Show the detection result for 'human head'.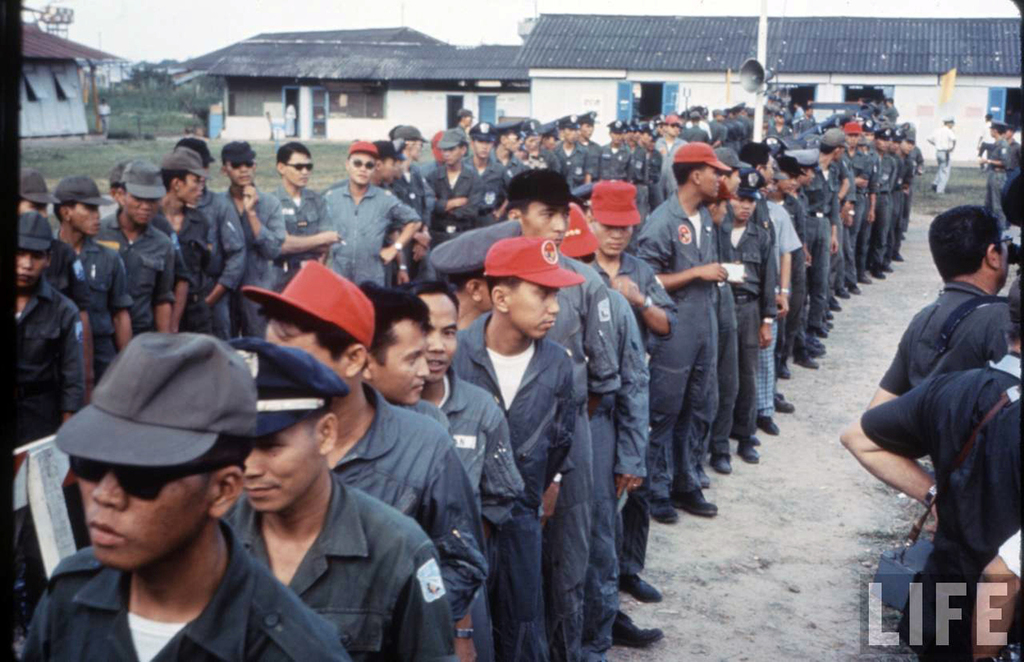
crop(366, 136, 399, 188).
